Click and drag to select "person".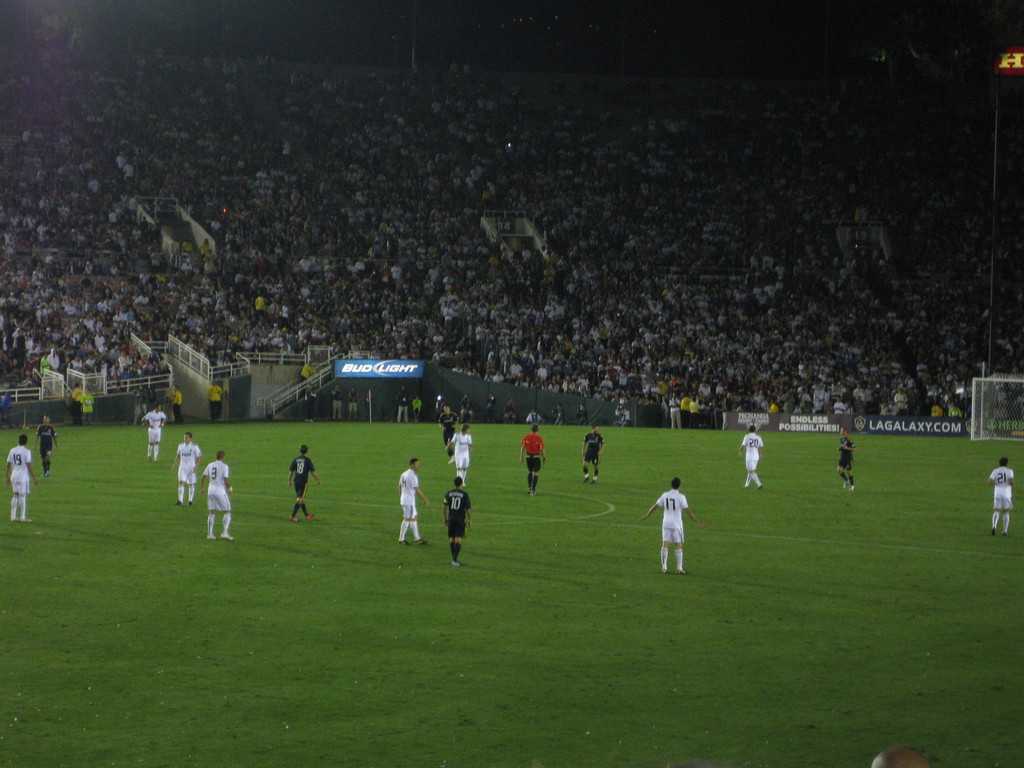
Selection: box(830, 424, 859, 495).
